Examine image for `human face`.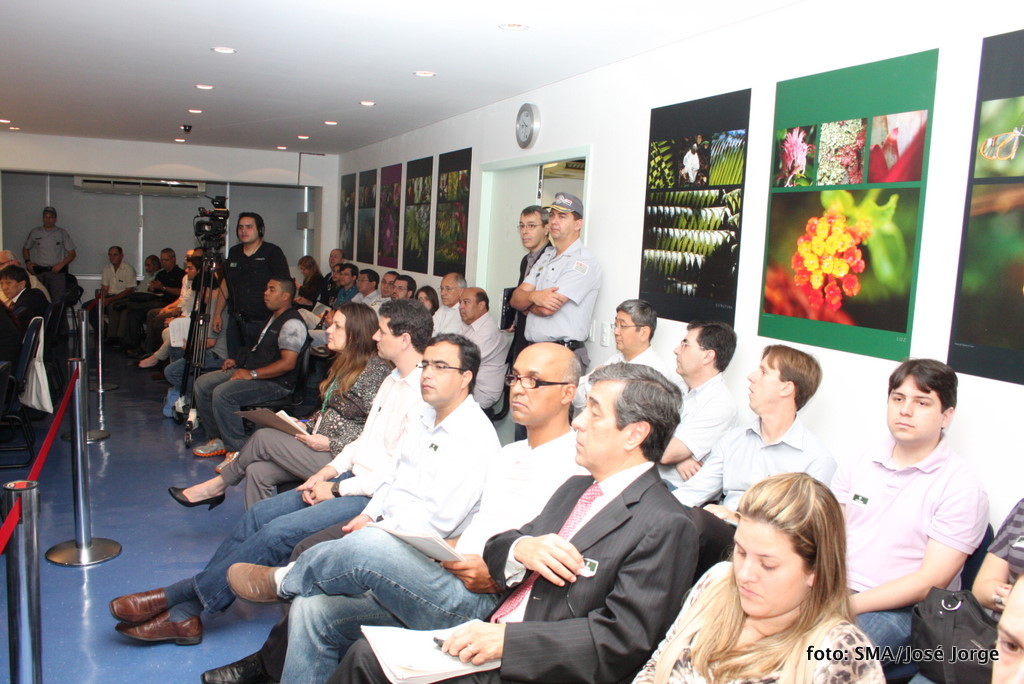
Examination result: x1=235, y1=218, x2=258, y2=244.
